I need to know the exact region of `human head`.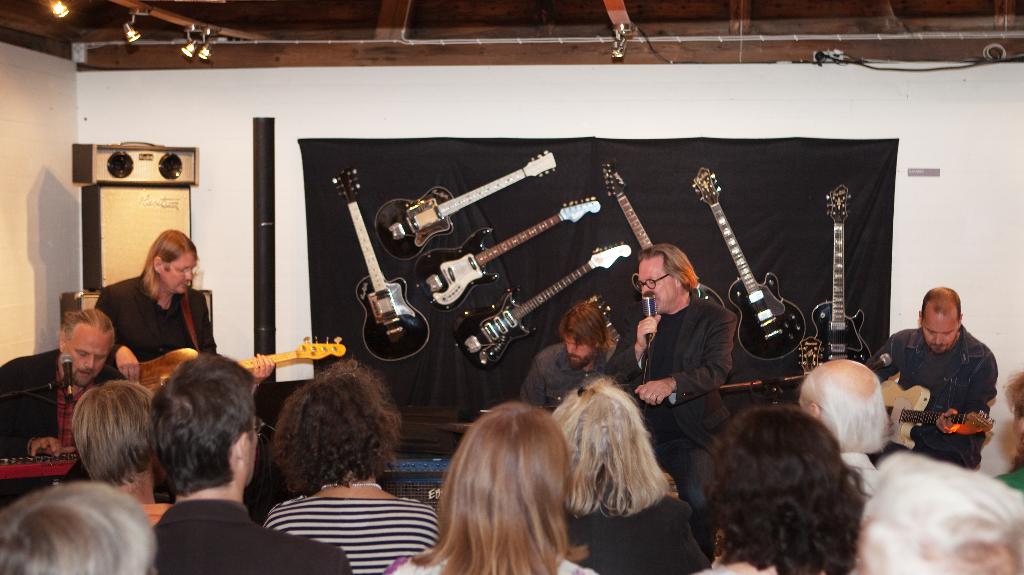
Region: x1=797 y1=358 x2=888 y2=450.
